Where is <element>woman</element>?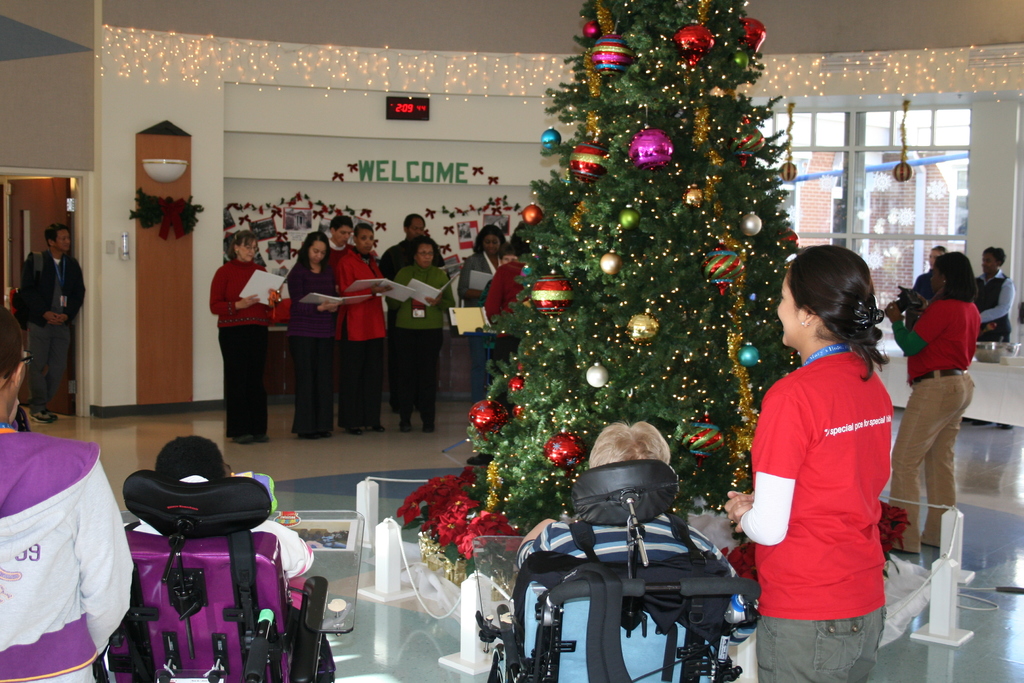
874, 244, 974, 557.
